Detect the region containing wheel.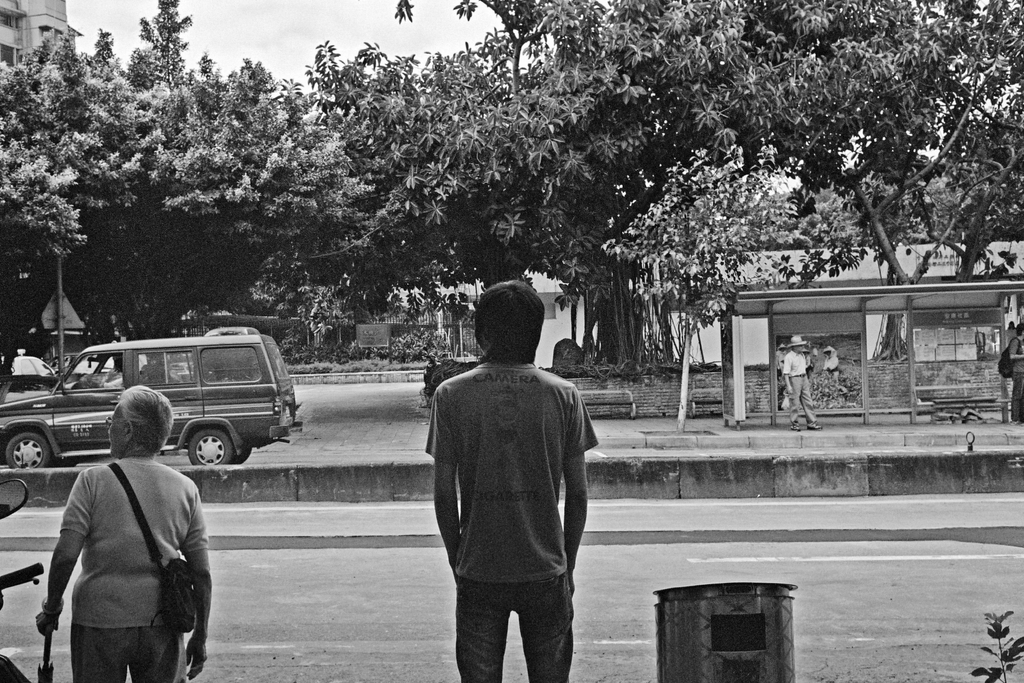
x1=189, y1=424, x2=234, y2=462.
